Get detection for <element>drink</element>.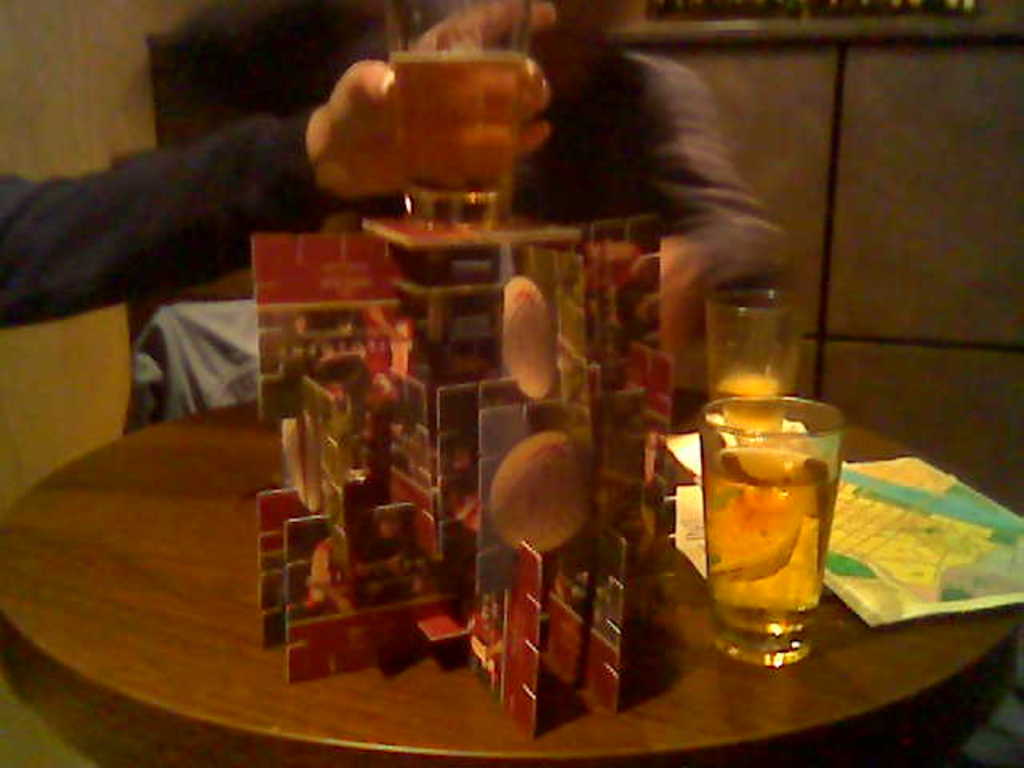
Detection: (699, 445, 837, 659).
